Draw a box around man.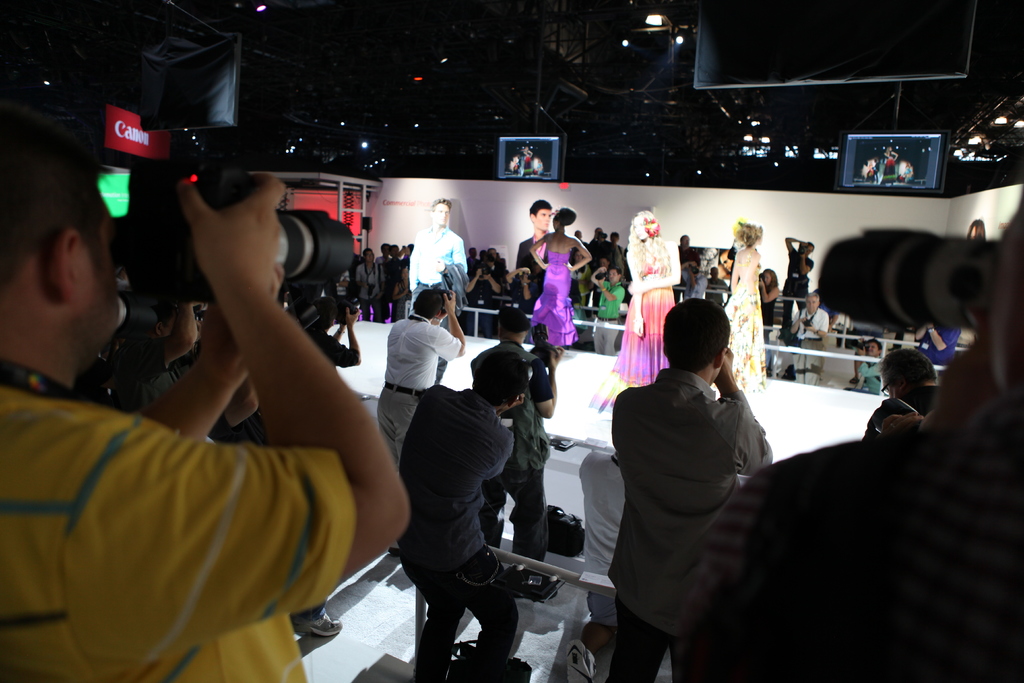
pyautogui.locateOnScreen(0, 140, 411, 682).
